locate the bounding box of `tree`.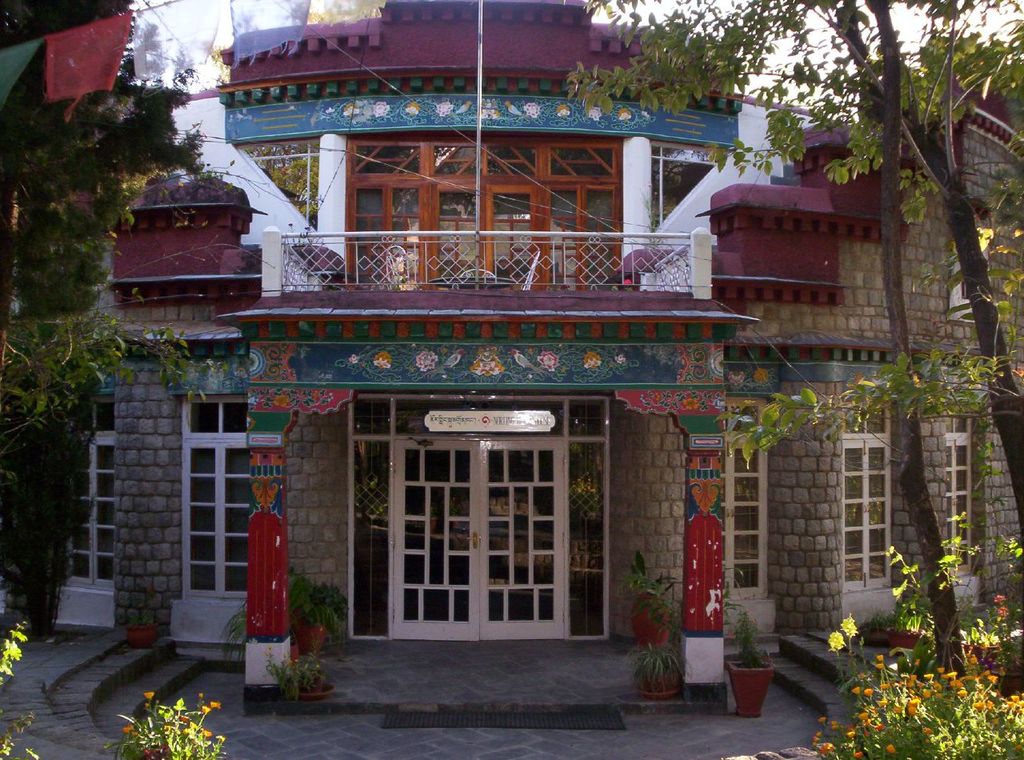
Bounding box: (left=810, top=510, right=1023, bottom=759).
